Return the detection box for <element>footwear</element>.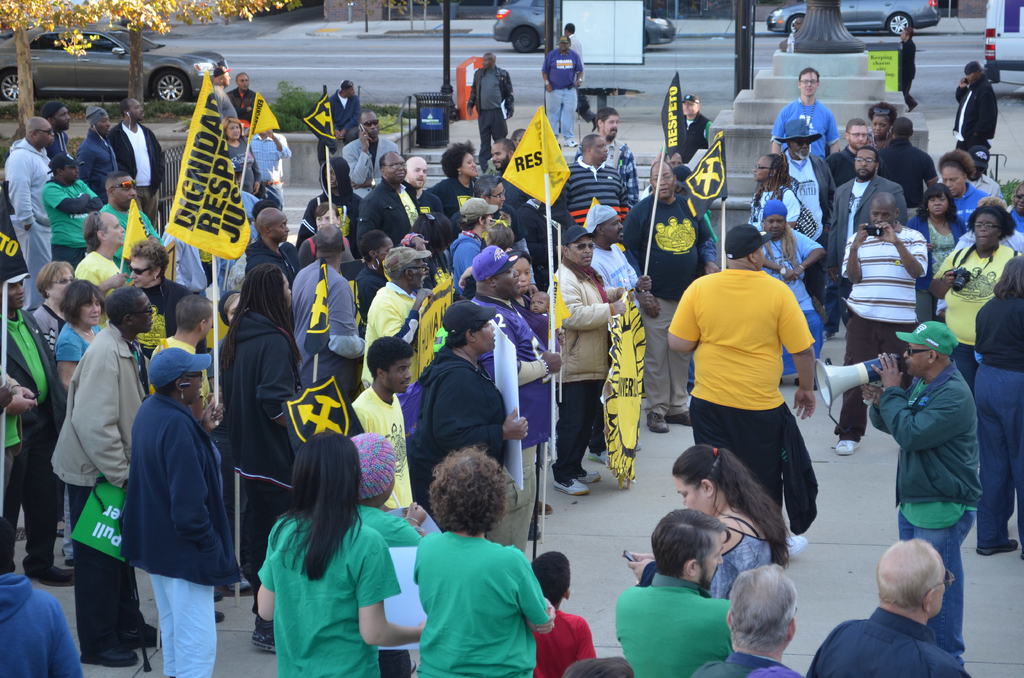
box(560, 135, 577, 149).
